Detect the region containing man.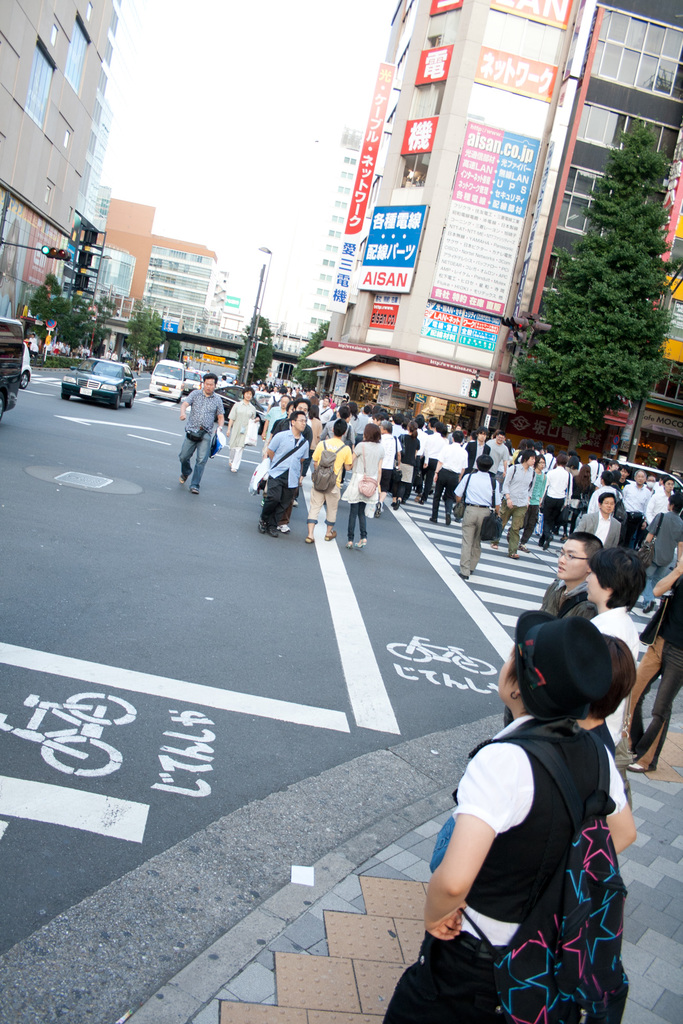
616/467/649/541.
